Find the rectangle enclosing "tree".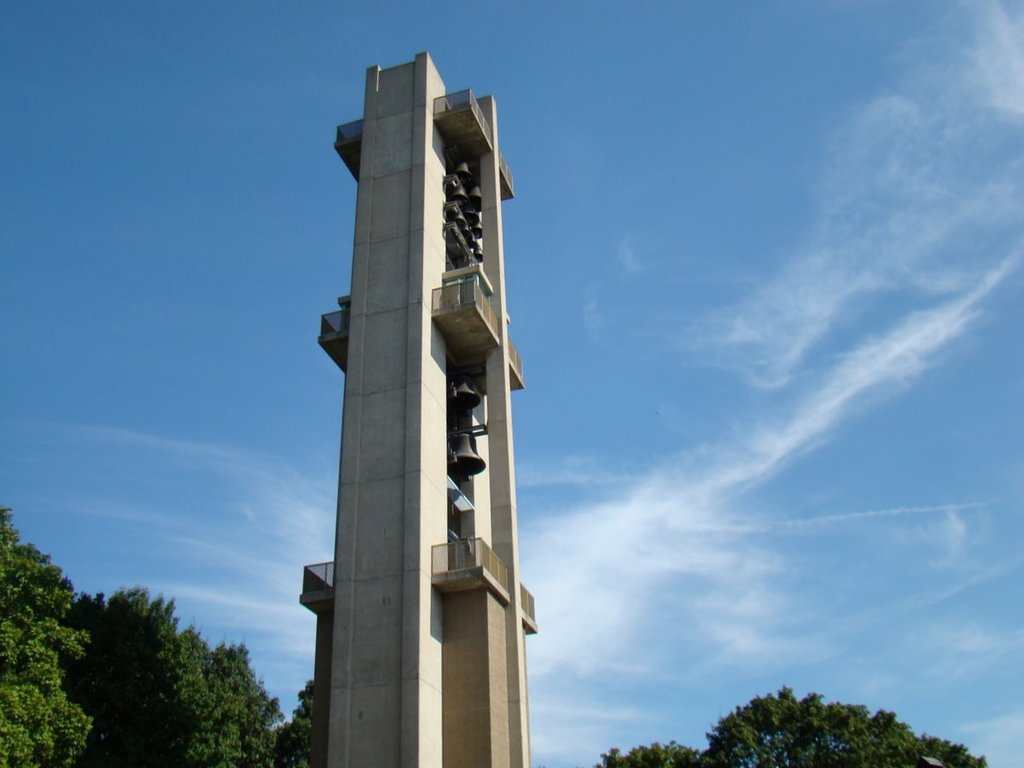
crop(0, 509, 94, 767).
